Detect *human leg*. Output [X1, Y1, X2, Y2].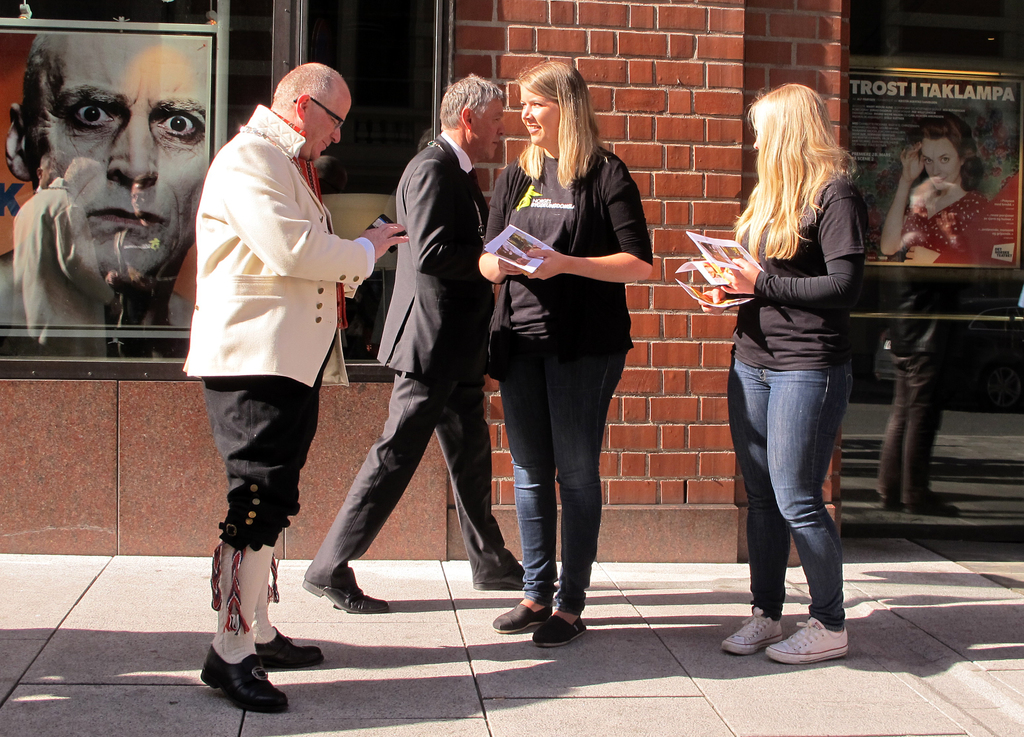
[480, 348, 551, 638].
